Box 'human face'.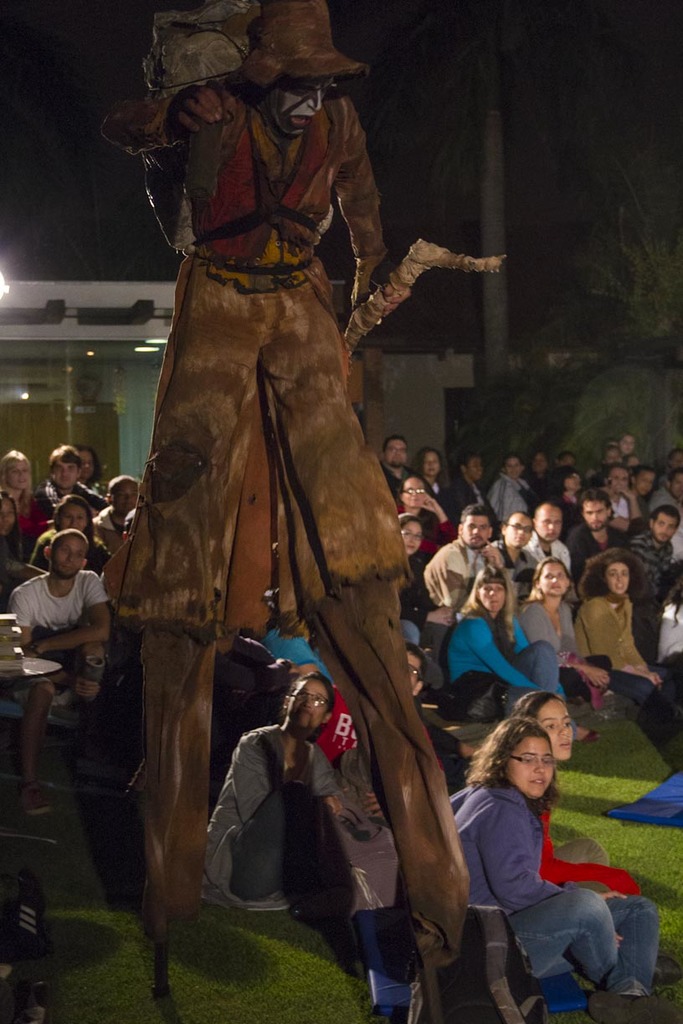
(left=480, top=584, right=506, bottom=612).
